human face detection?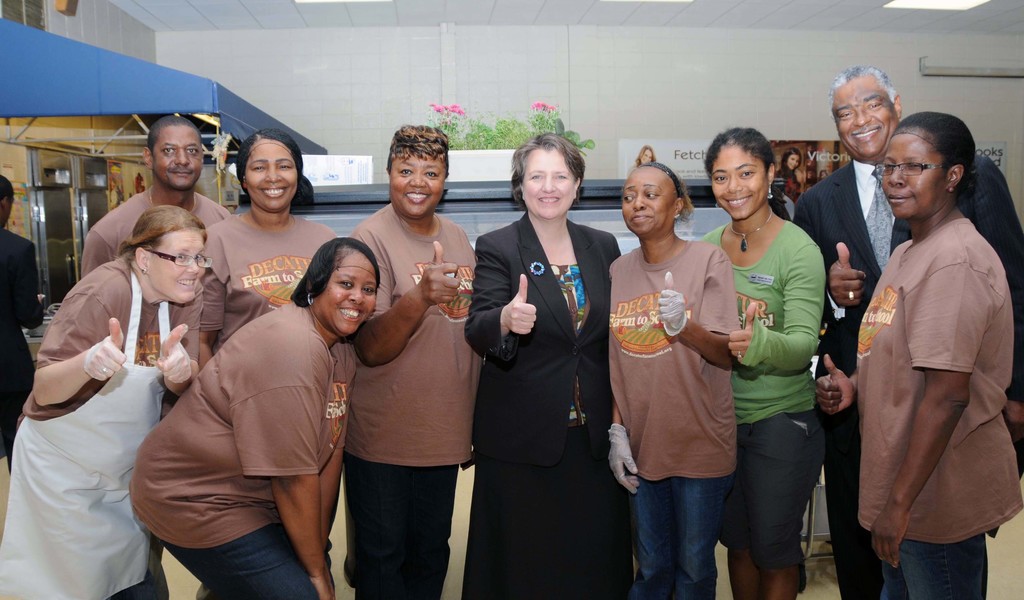
crop(879, 132, 947, 218)
